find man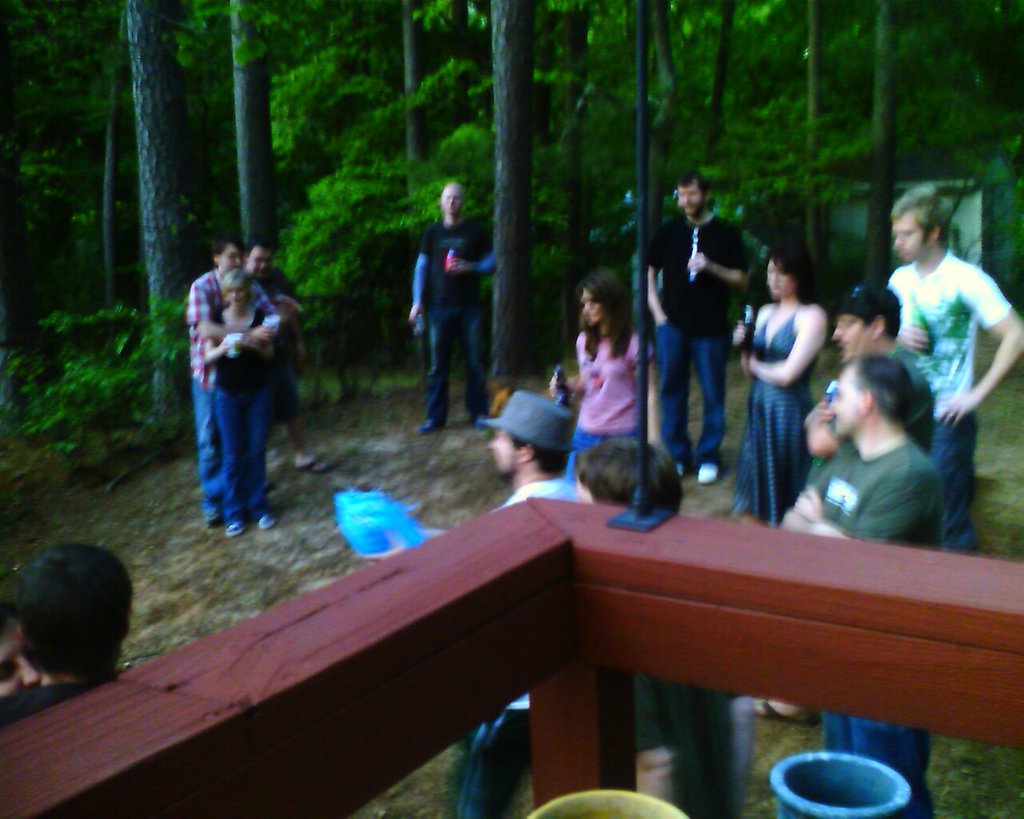
bbox(647, 182, 757, 486)
